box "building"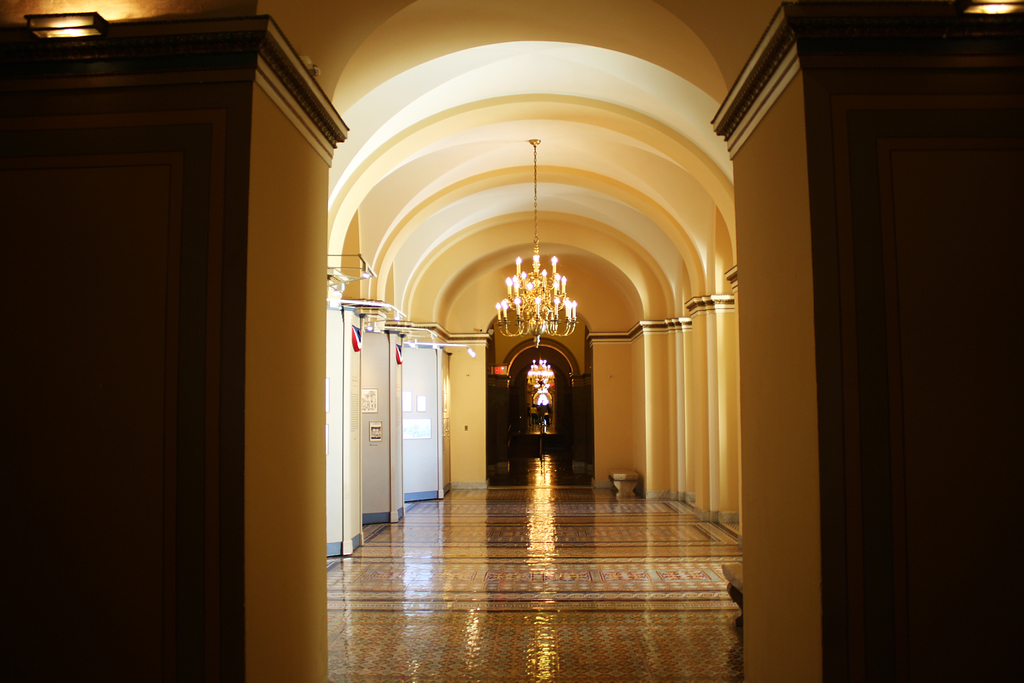
(left=0, top=0, right=1023, bottom=682)
